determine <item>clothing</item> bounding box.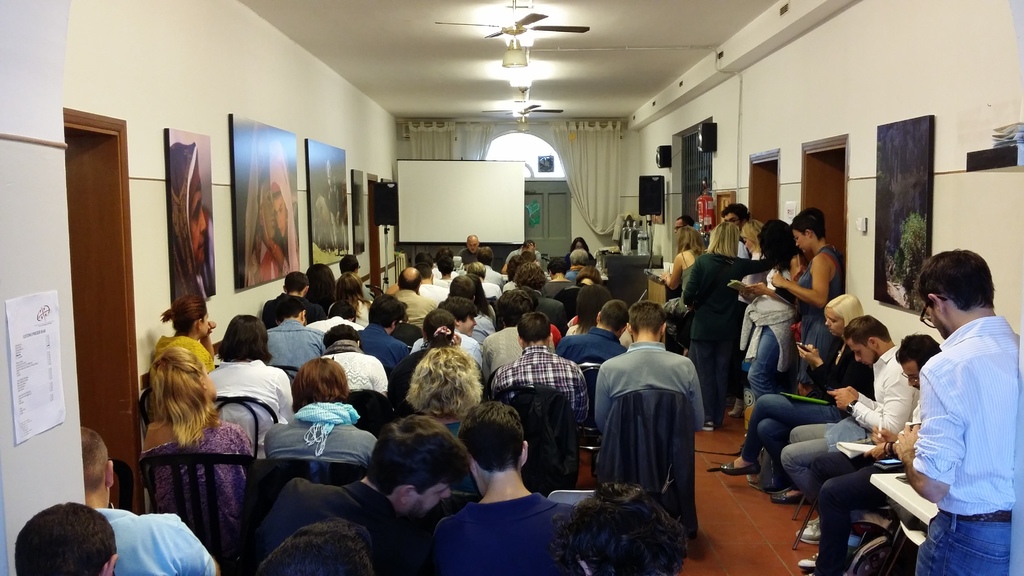
Determined: 147 413 255 558.
